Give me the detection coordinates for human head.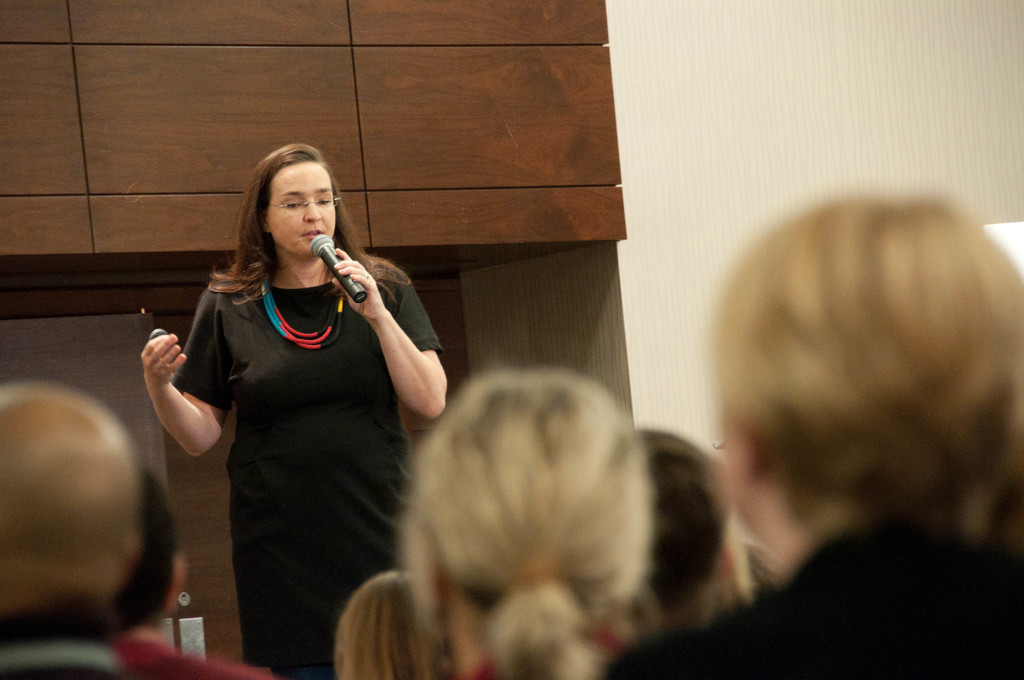
Rect(394, 378, 650, 674).
